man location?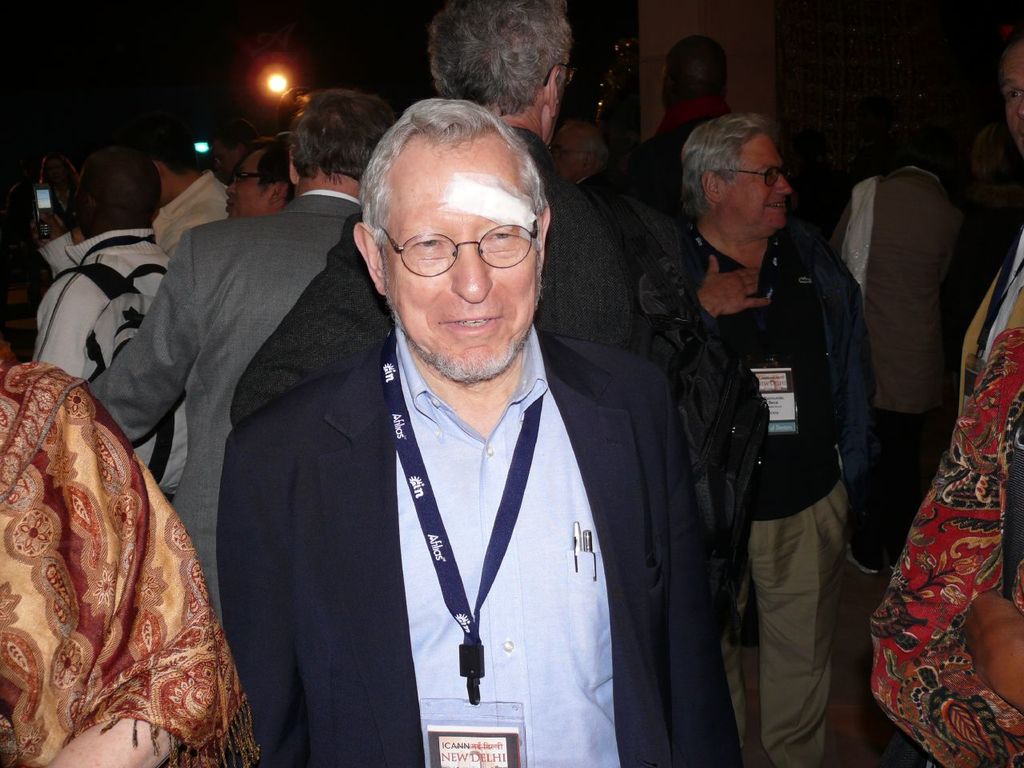
{"left": 617, "top": 29, "right": 727, "bottom": 219}
